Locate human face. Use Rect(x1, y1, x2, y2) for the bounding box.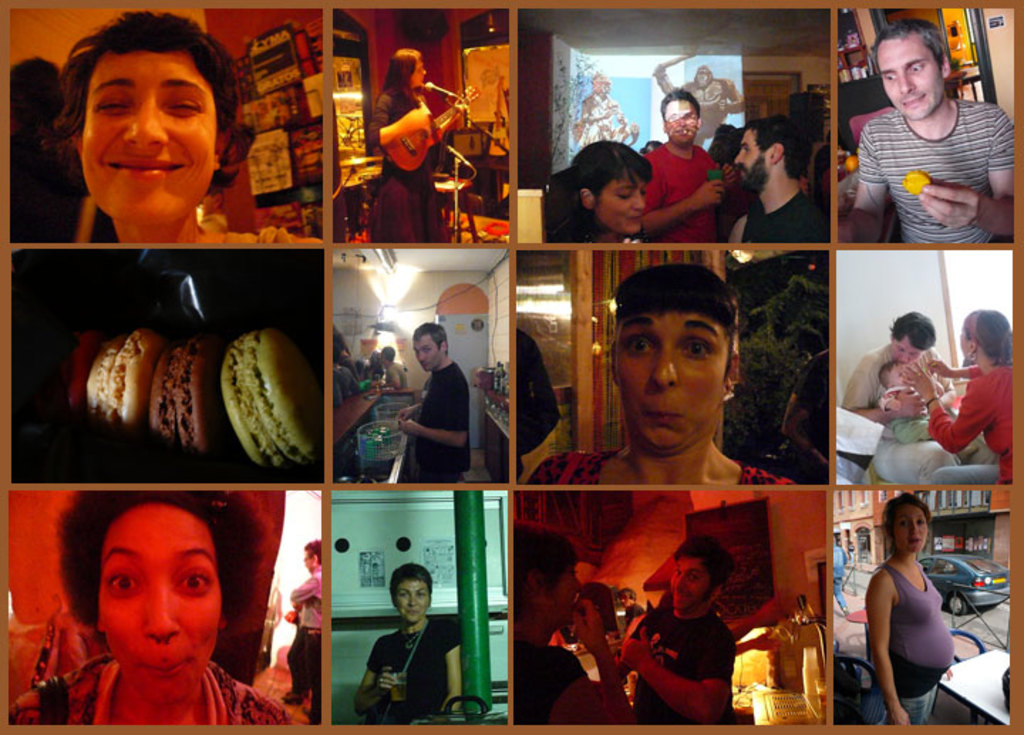
Rect(666, 559, 704, 604).
